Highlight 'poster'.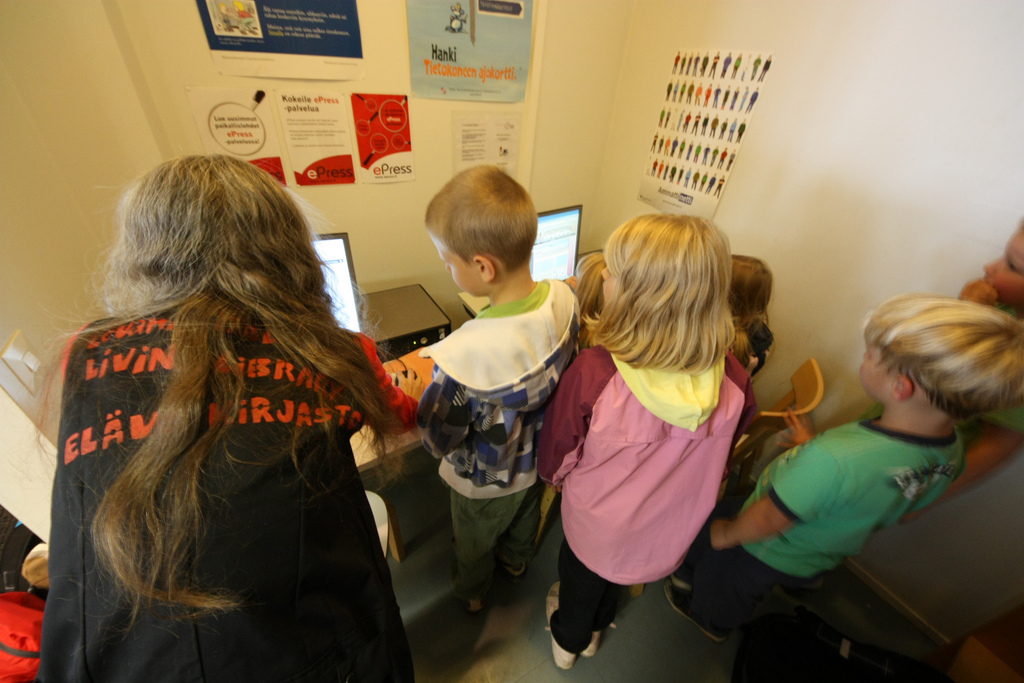
Highlighted region: box=[638, 46, 772, 222].
